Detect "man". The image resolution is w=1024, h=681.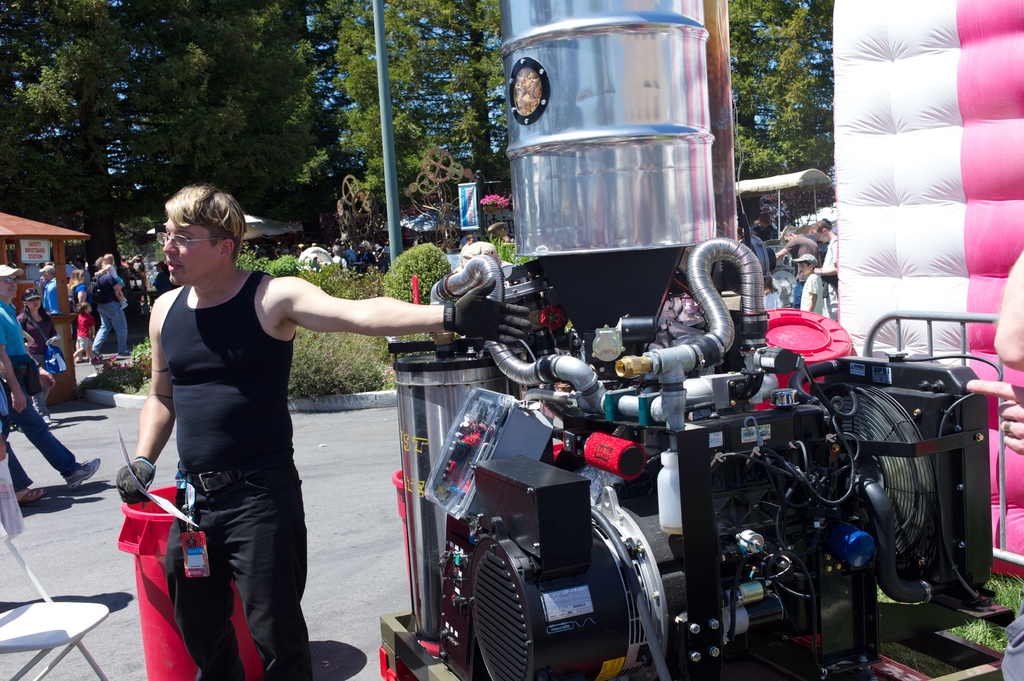
{"x1": 76, "y1": 259, "x2": 131, "y2": 351}.
